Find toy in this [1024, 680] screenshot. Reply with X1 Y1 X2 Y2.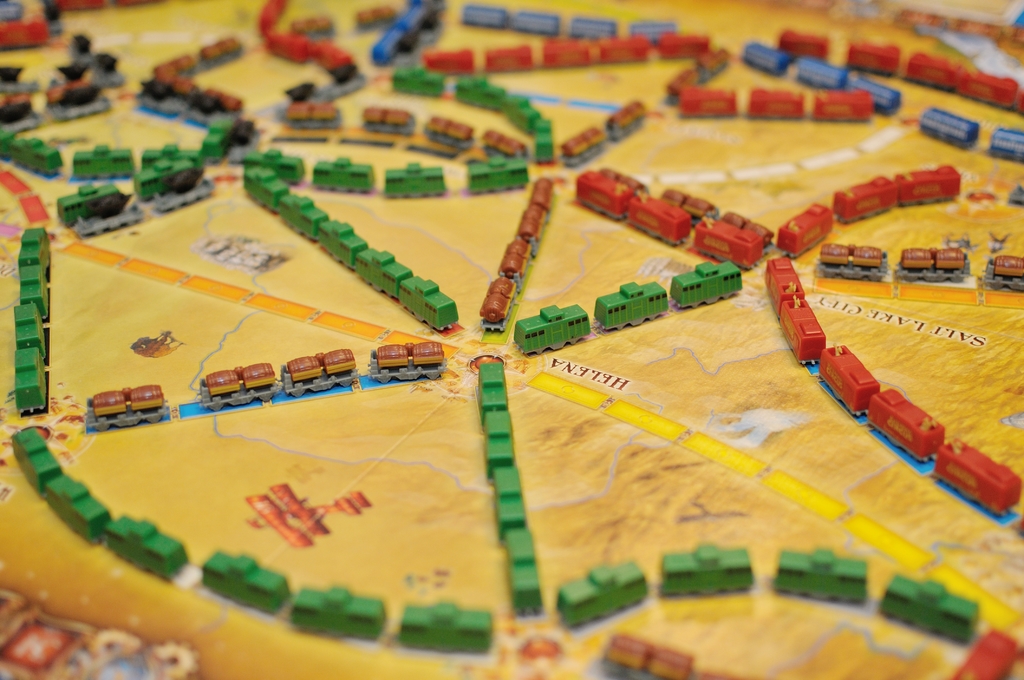
594 277 664 330.
